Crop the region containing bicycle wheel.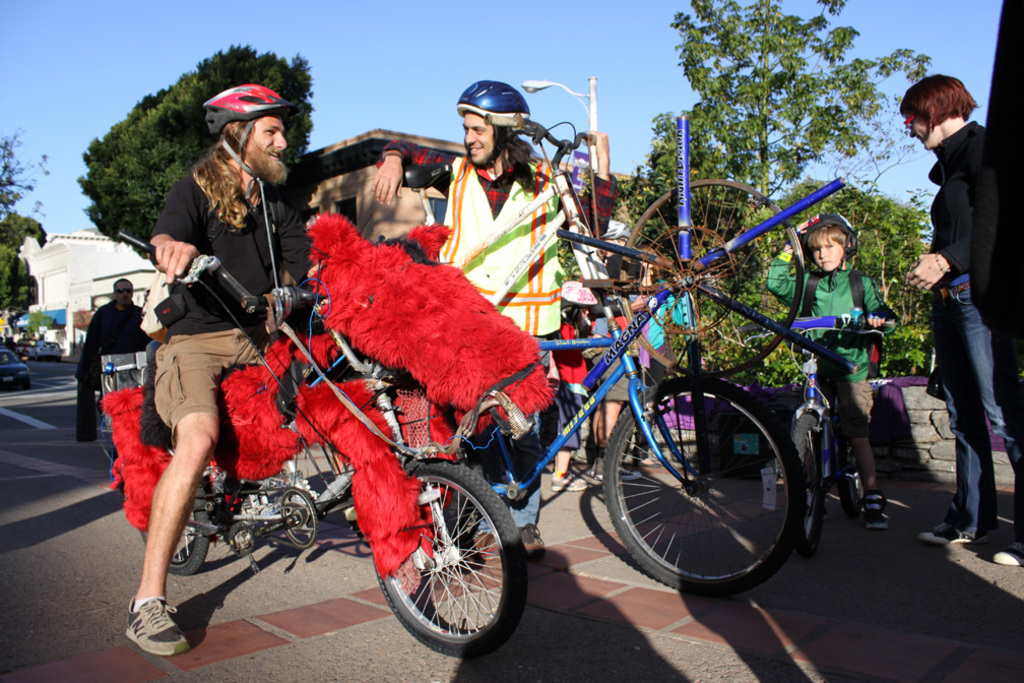
Crop region: detection(139, 480, 212, 575).
